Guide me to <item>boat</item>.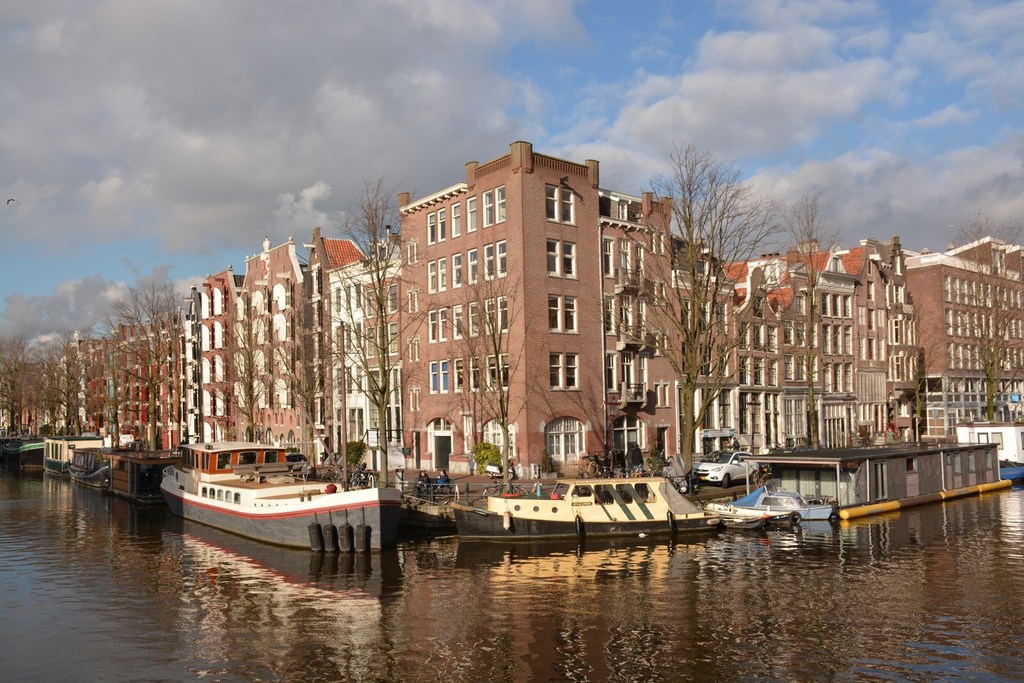
Guidance: pyautogui.locateOnScreen(1, 440, 42, 467).
